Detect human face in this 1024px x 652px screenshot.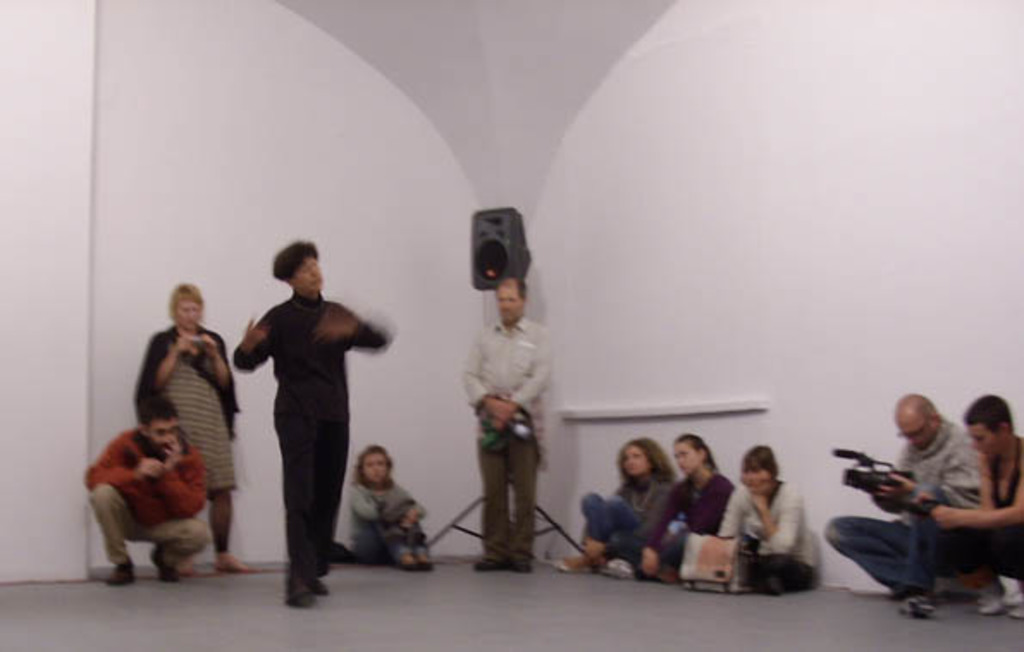
Detection: (left=742, top=470, right=768, bottom=494).
